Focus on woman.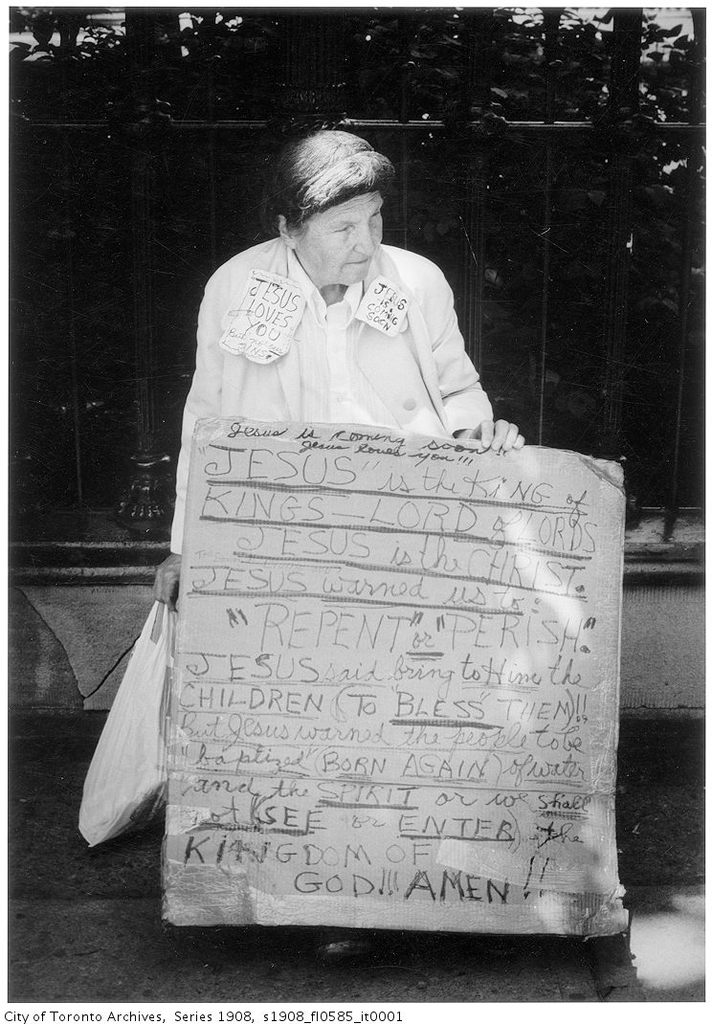
Focused at select_region(179, 158, 523, 803).
